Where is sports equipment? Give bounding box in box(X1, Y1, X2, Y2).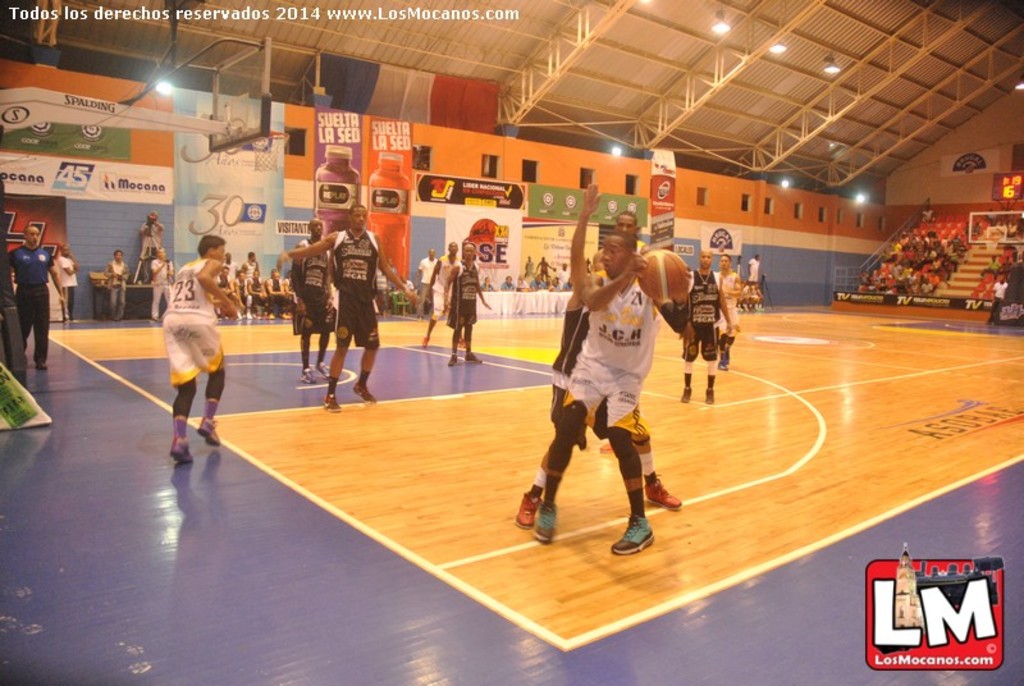
box(517, 493, 539, 531).
